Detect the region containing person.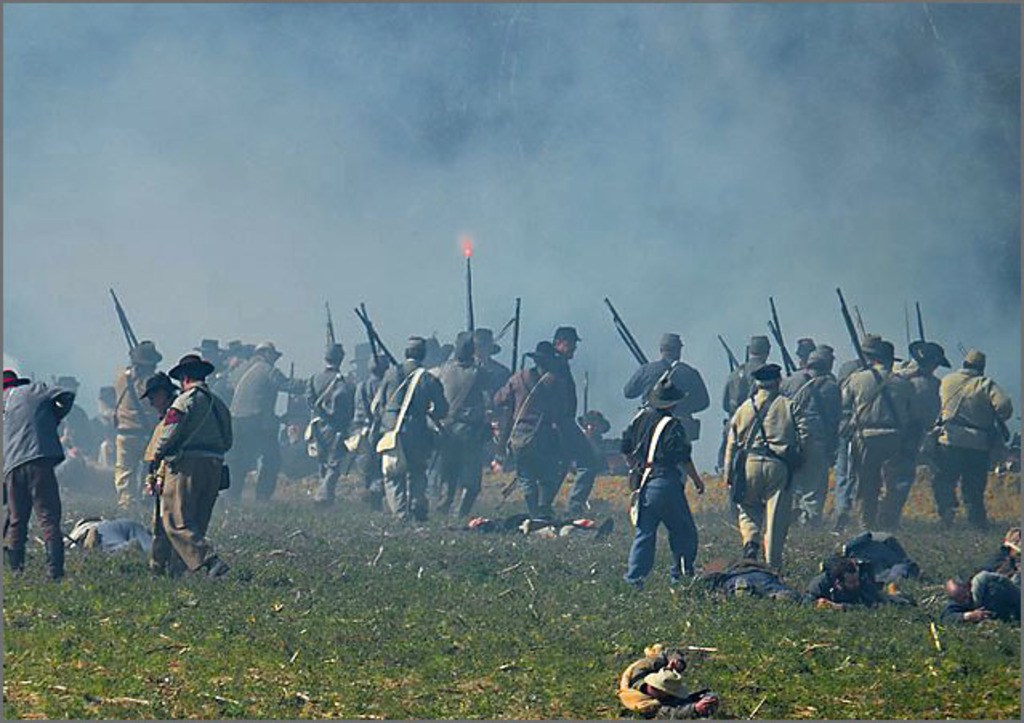
bbox=[936, 526, 1018, 625].
